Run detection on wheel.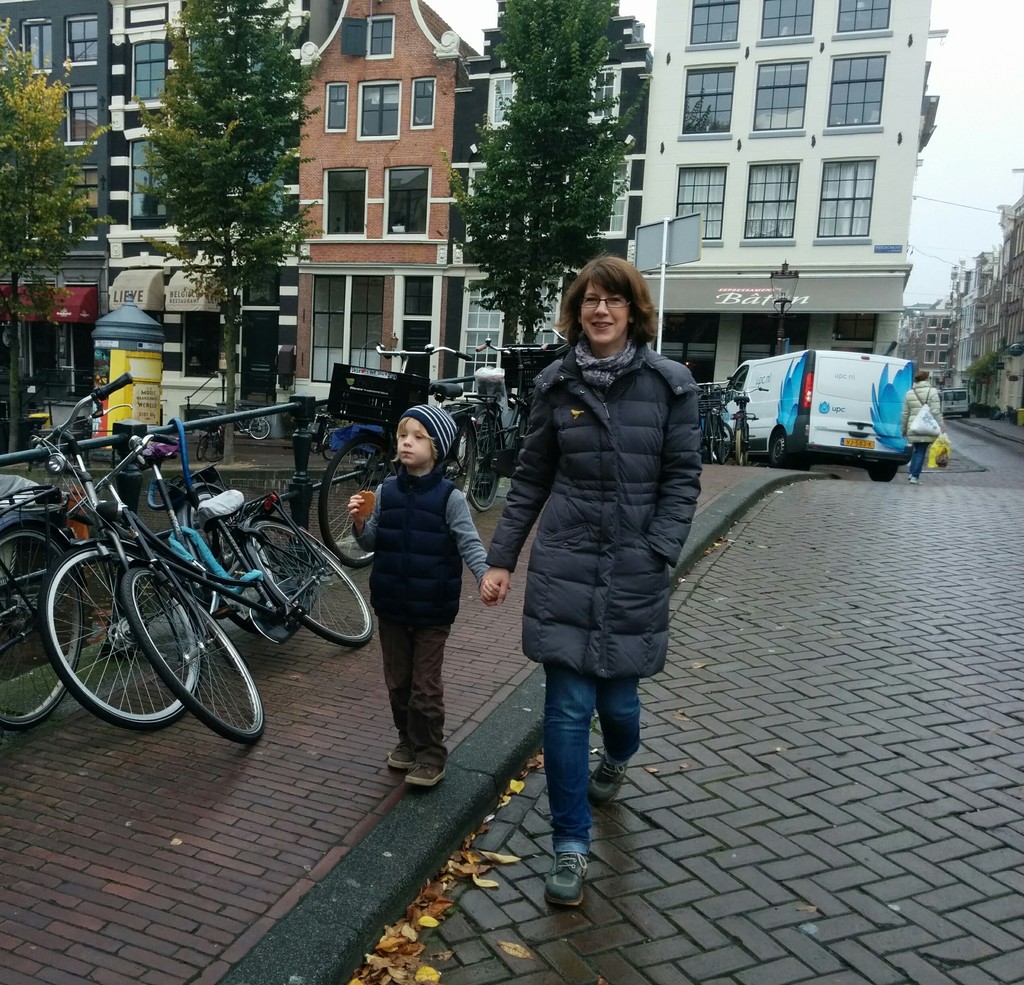
Result: Rect(438, 414, 477, 507).
